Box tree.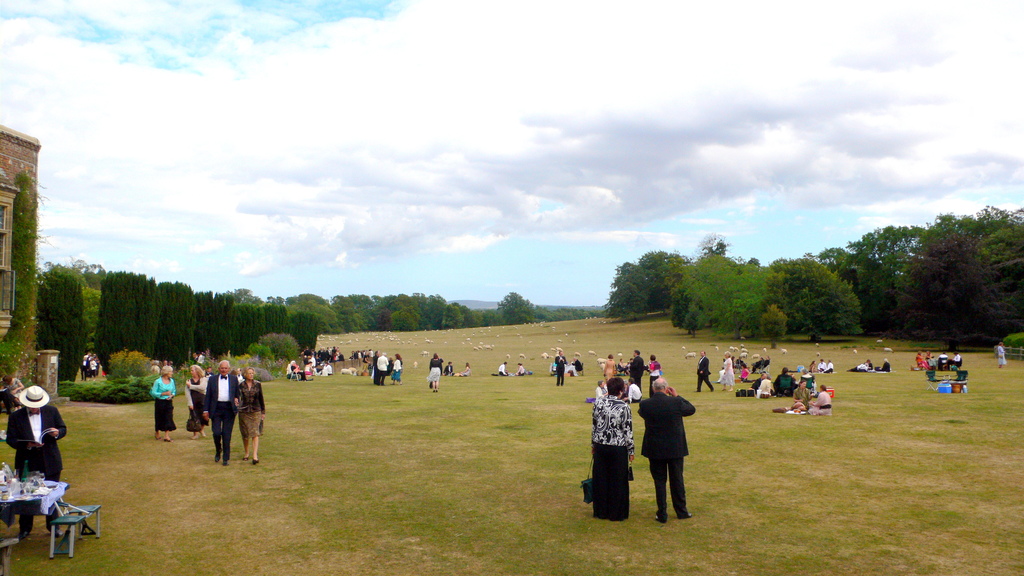
671/226/774/340.
